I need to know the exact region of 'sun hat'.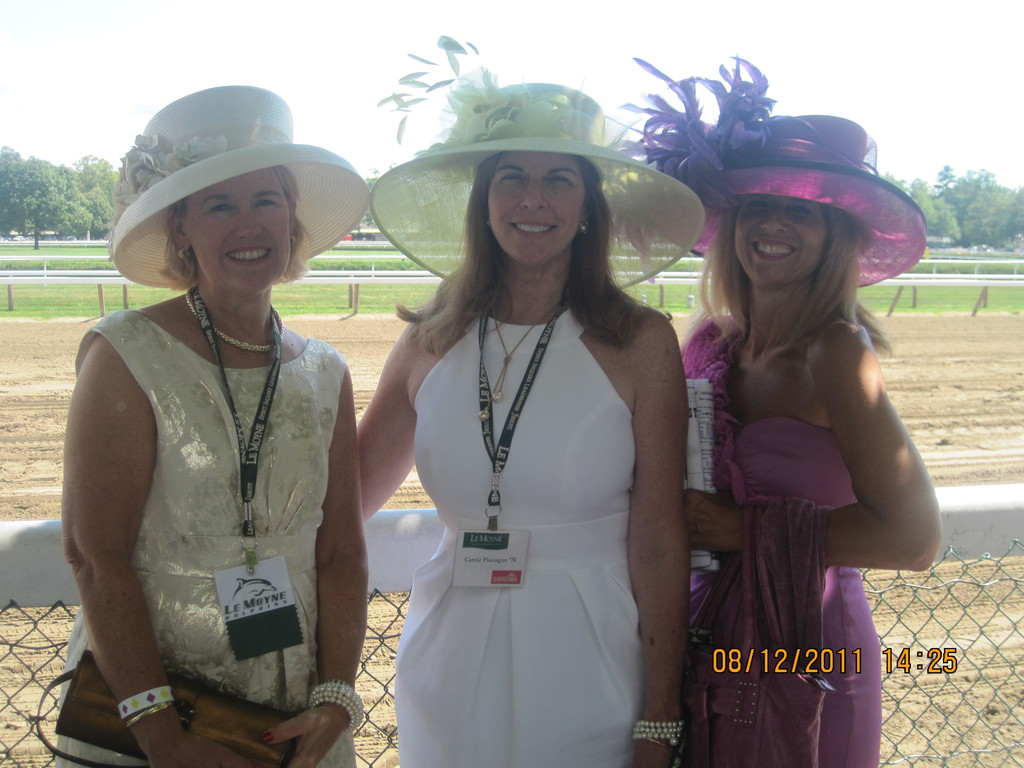
Region: [x1=604, y1=53, x2=932, y2=288].
